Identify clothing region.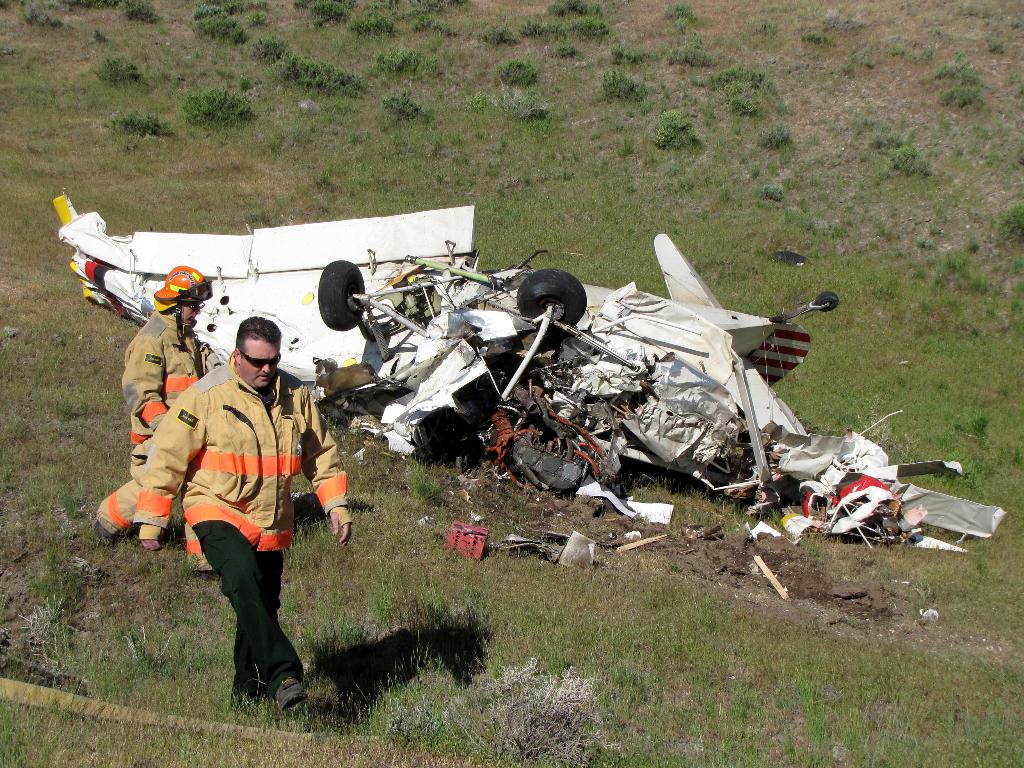
Region: detection(194, 521, 303, 703).
